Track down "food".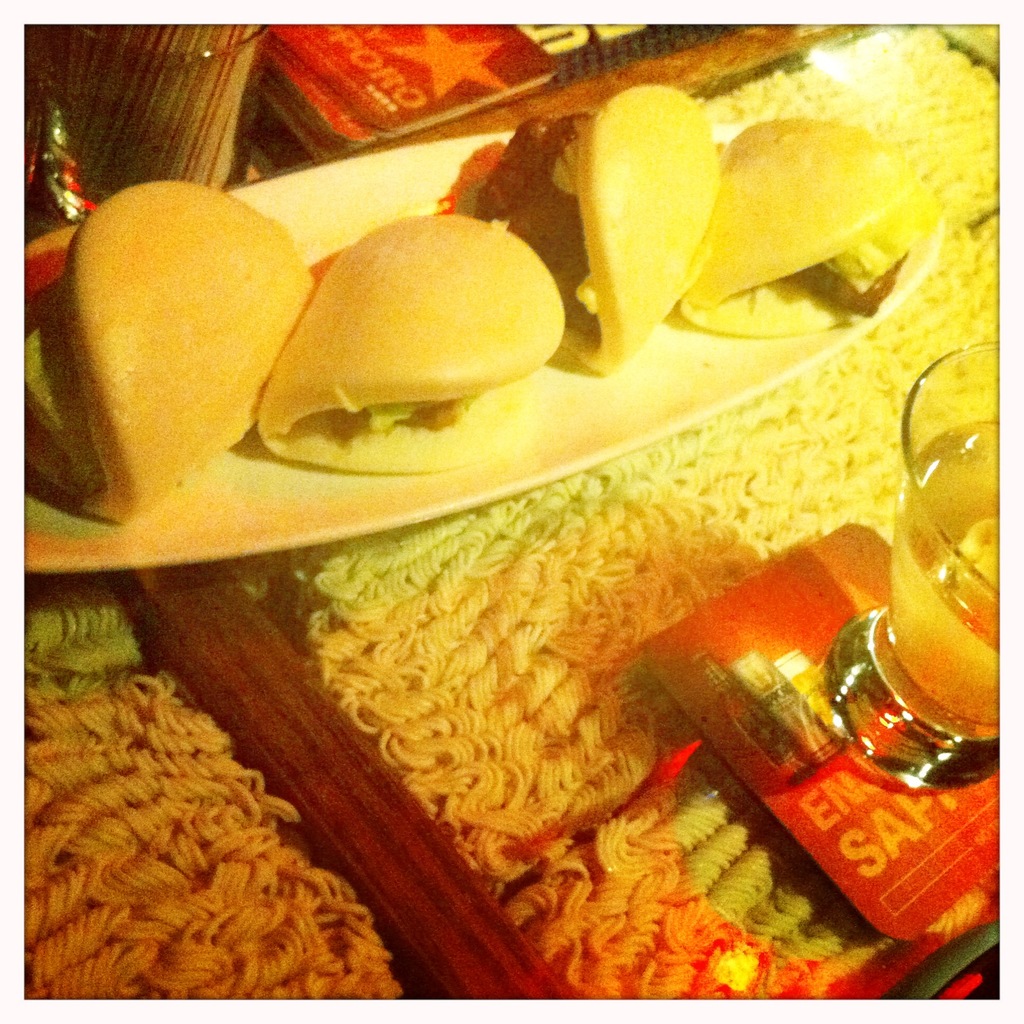
Tracked to 680:115:942:328.
